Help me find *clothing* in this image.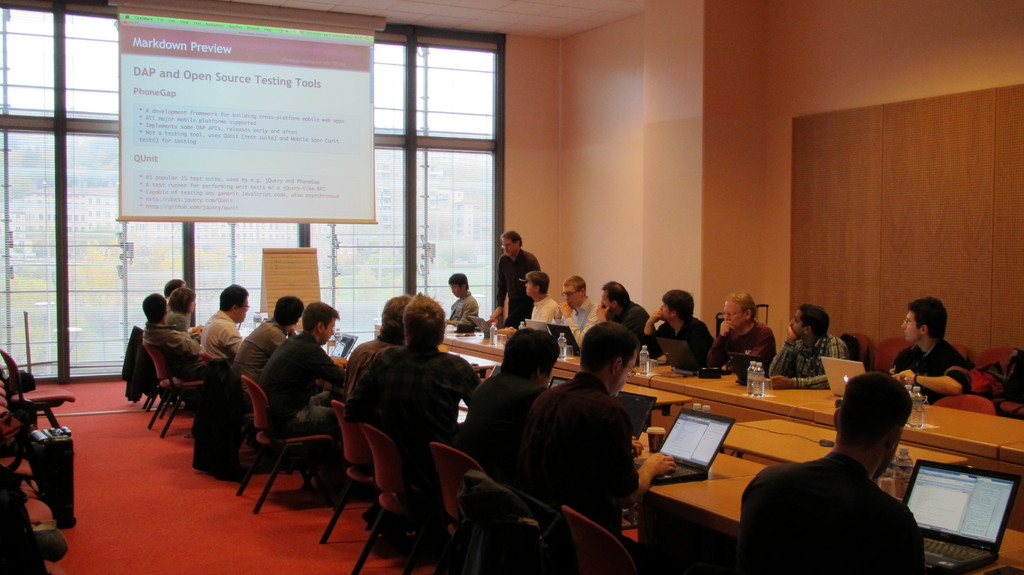
Found it: [745, 457, 929, 573].
